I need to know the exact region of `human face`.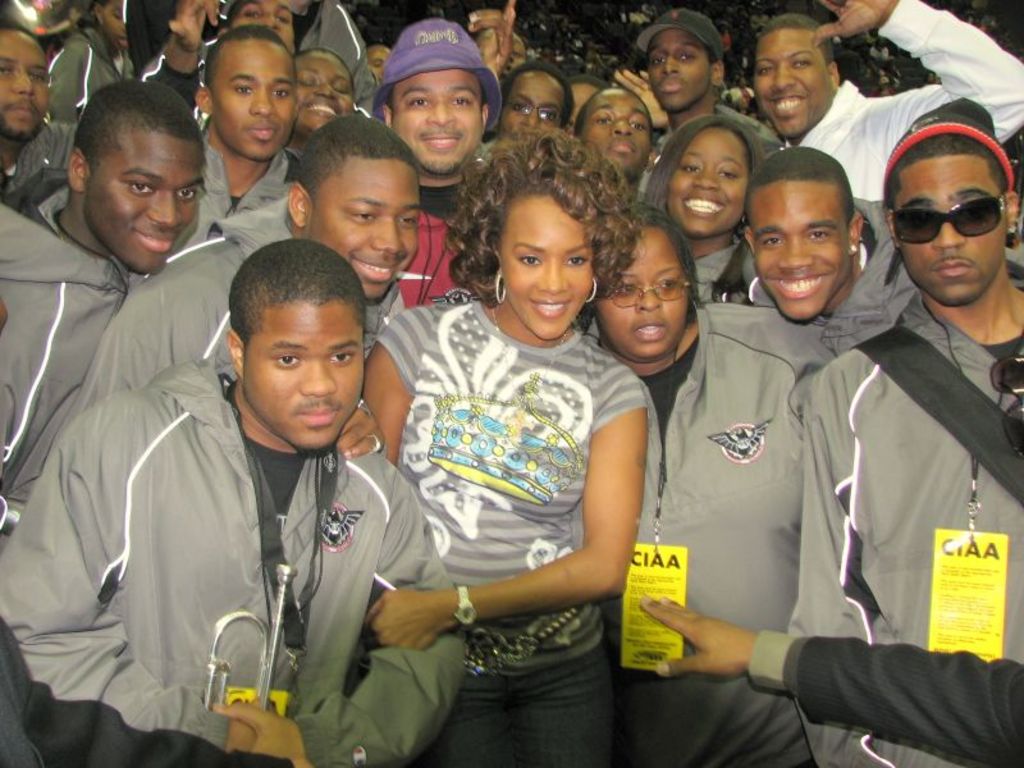
Region: pyautogui.locateOnScreen(300, 49, 356, 140).
